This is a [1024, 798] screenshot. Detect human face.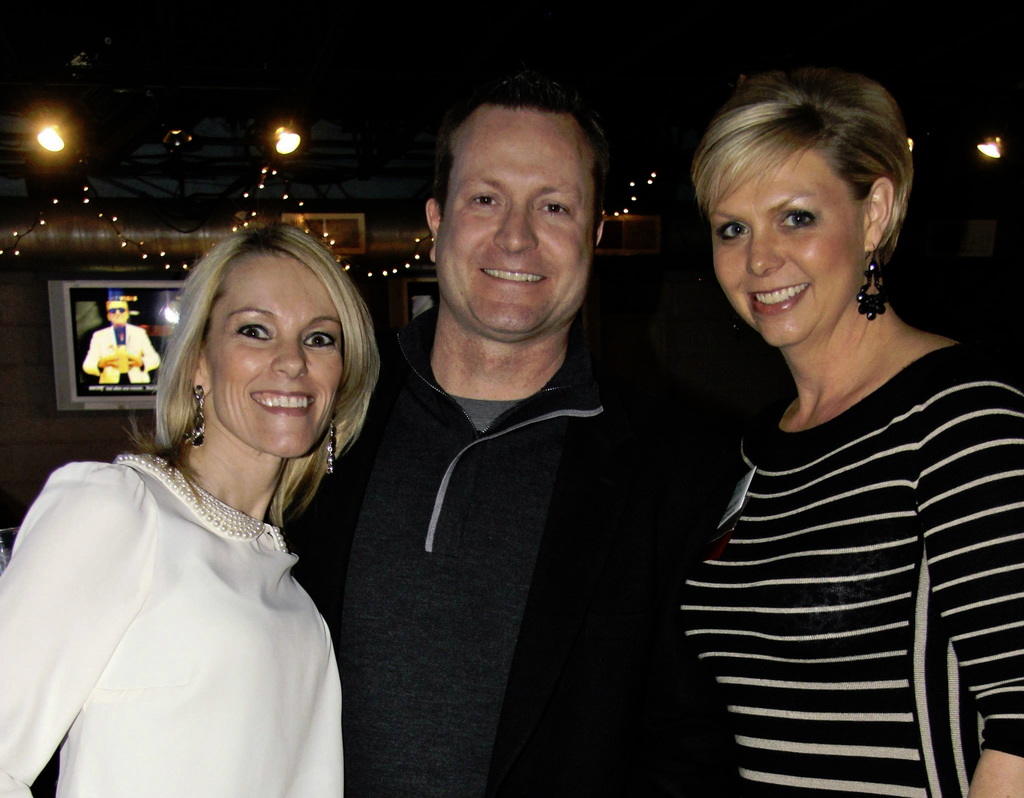
Rect(109, 296, 128, 323).
